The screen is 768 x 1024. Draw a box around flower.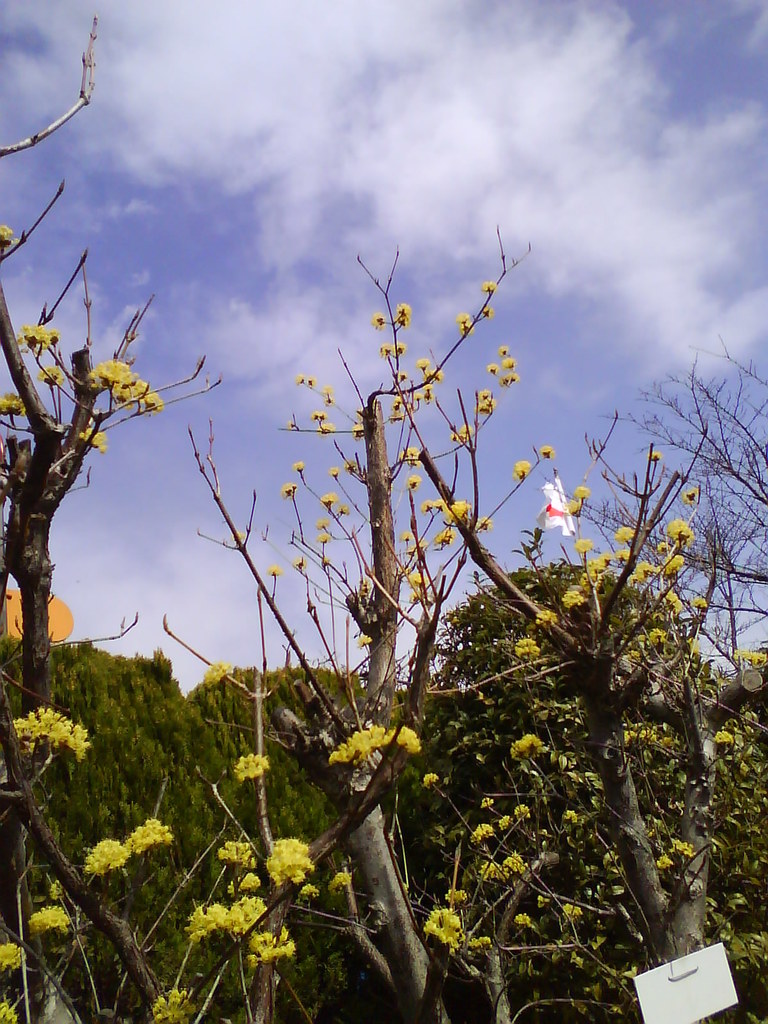
(left=412, top=353, right=432, bottom=367).
